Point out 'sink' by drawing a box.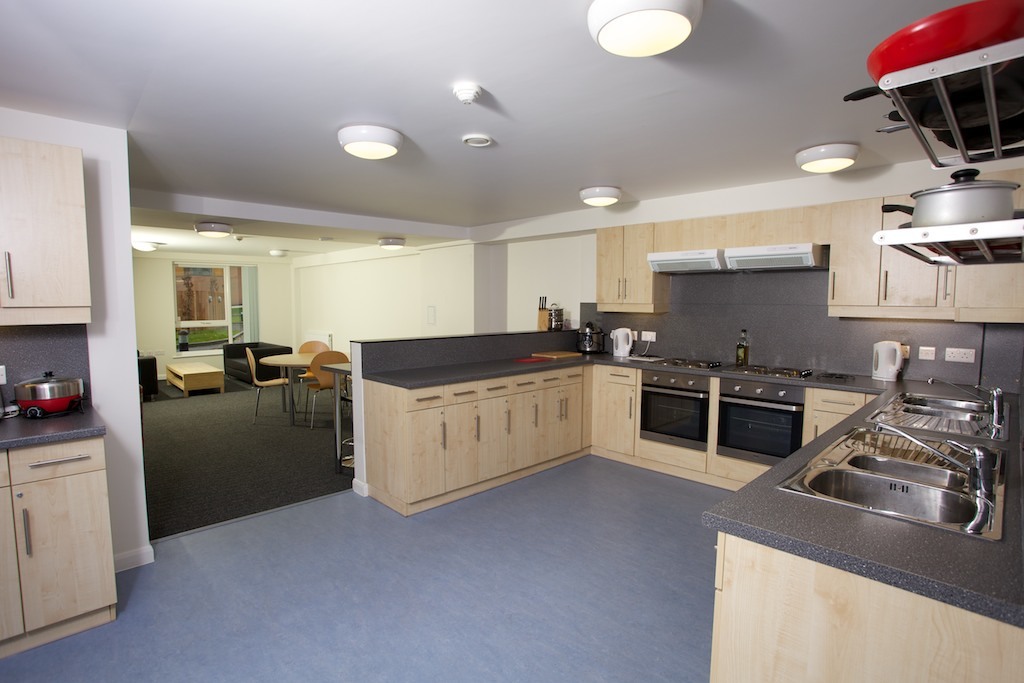
box=[770, 421, 1008, 543].
